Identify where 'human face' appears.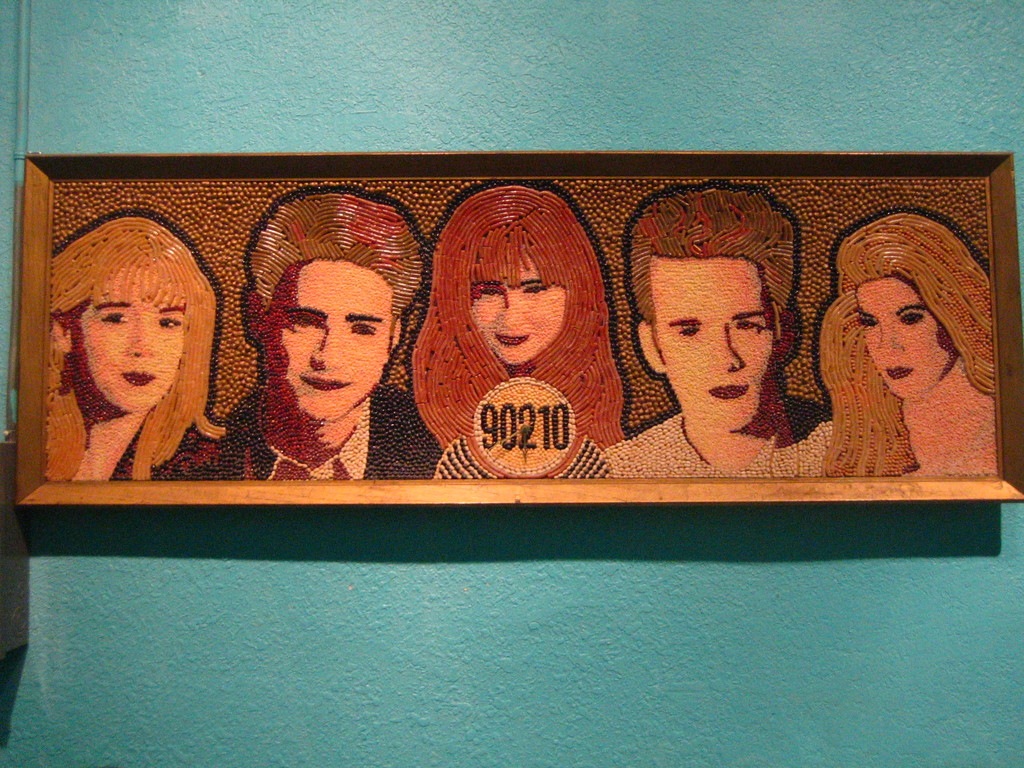
Appears at [653, 253, 774, 434].
